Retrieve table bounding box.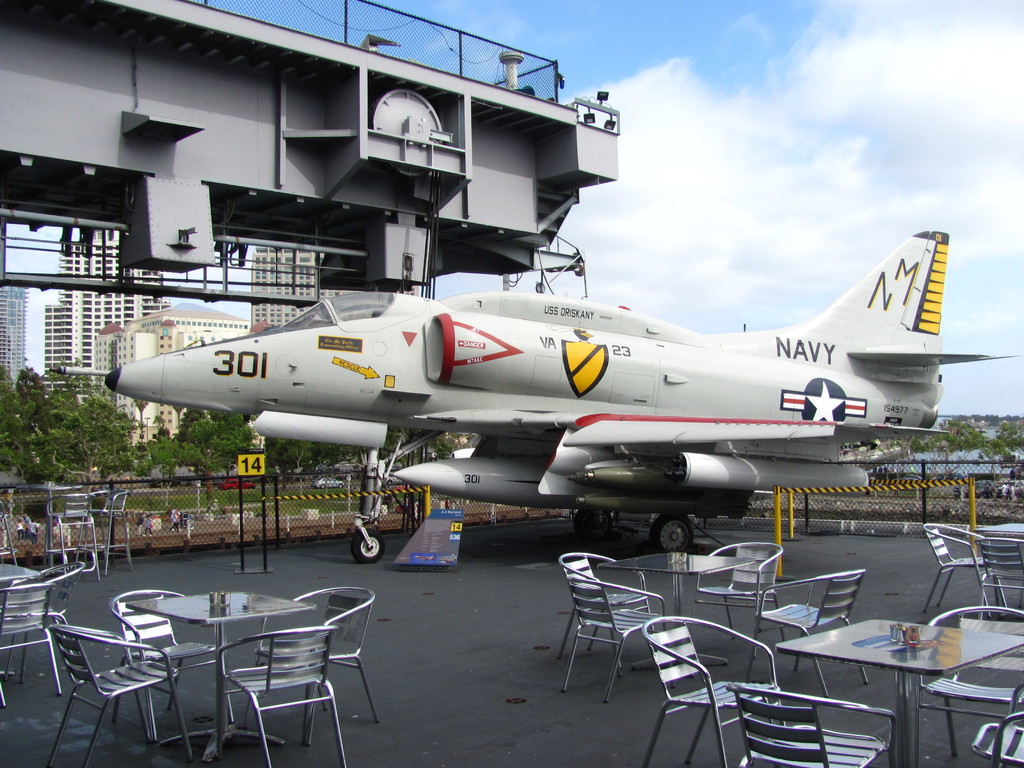
Bounding box: [left=15, top=481, right=83, bottom=580].
